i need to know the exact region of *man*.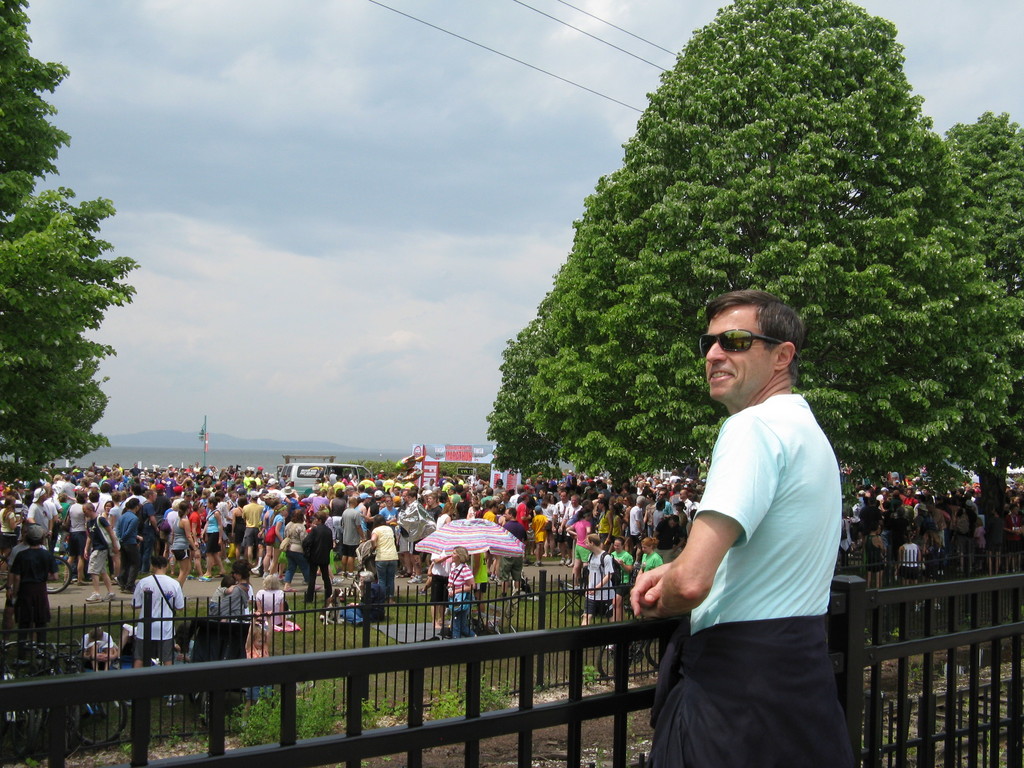
Region: [902,490,919,505].
